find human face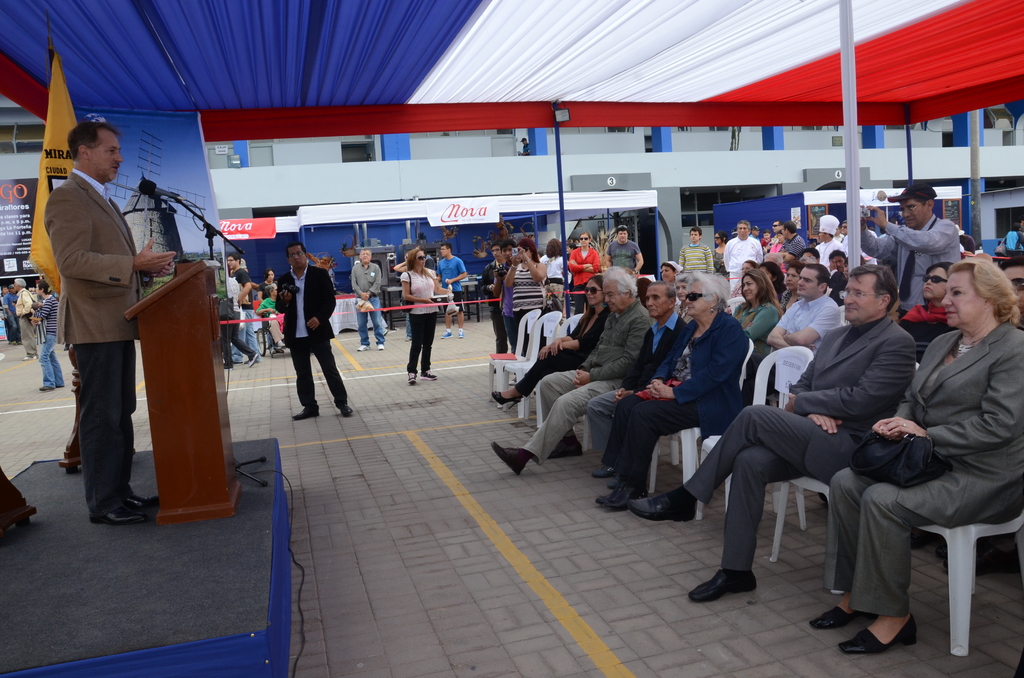
locate(89, 127, 119, 182)
